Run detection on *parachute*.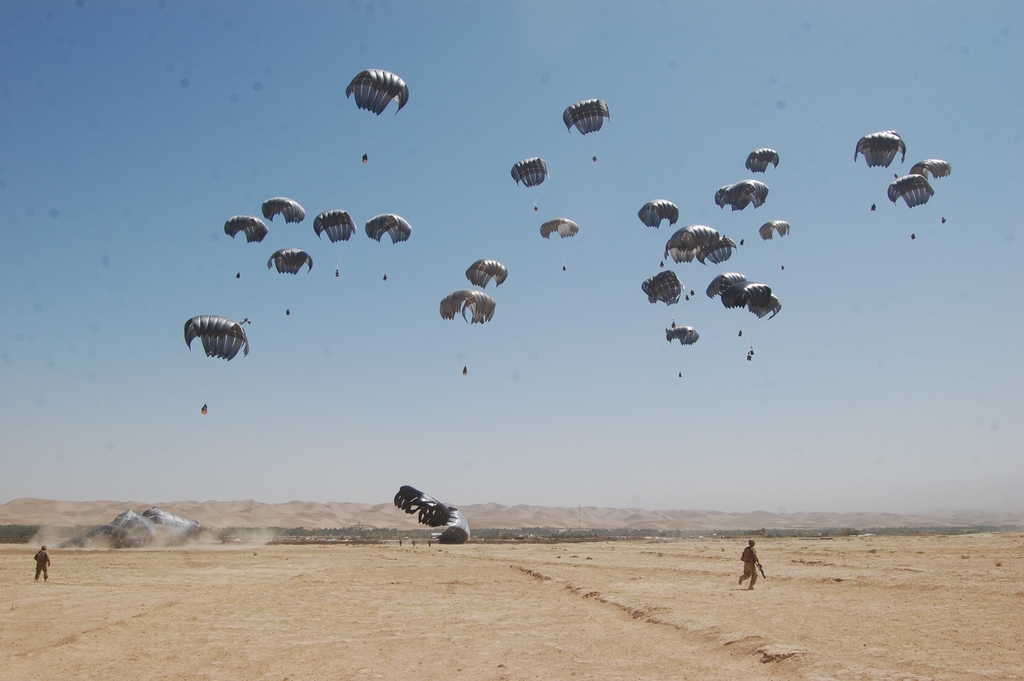
Result: box=[396, 486, 453, 541].
